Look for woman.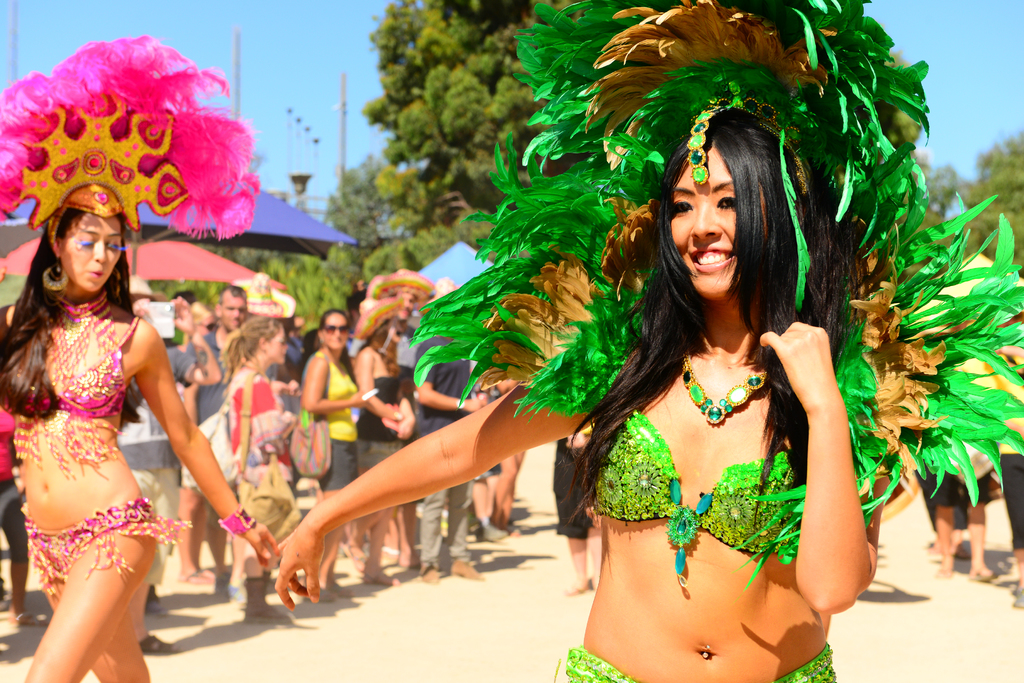
Found: [348, 293, 422, 590].
